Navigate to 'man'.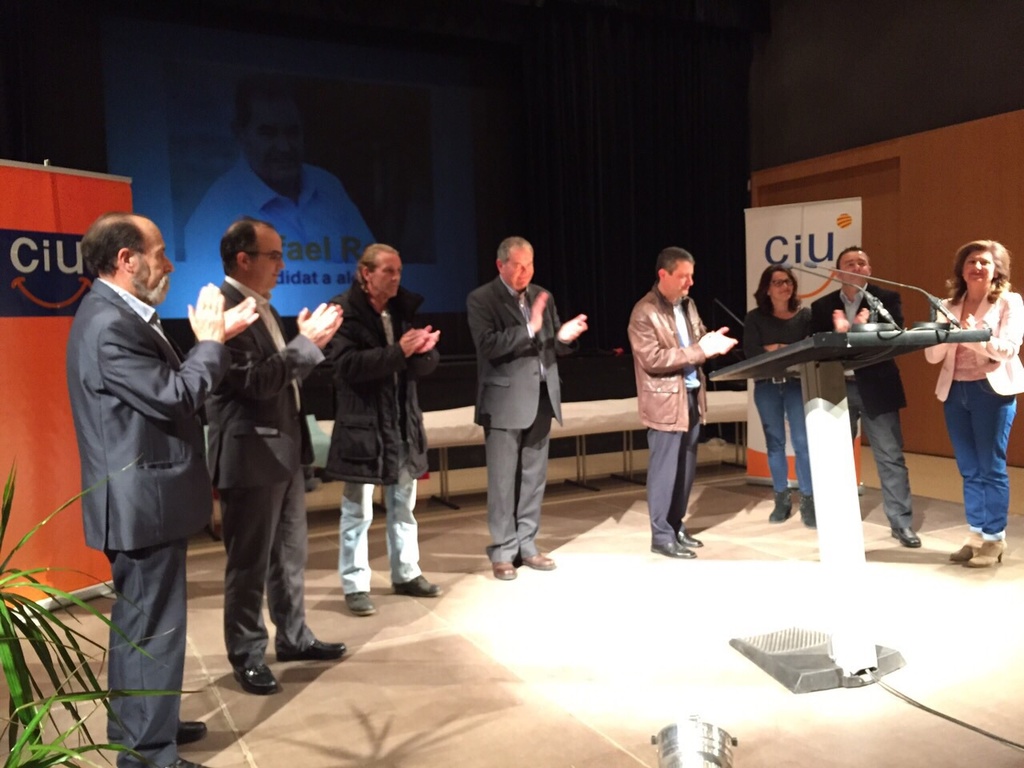
Navigation target: <region>790, 244, 914, 550</region>.
